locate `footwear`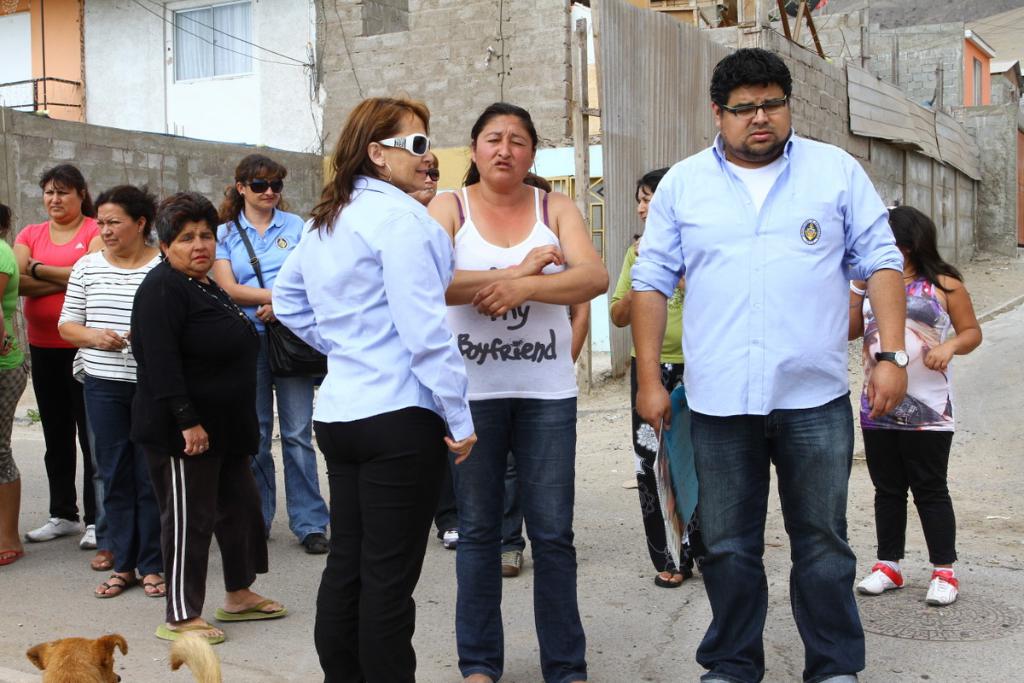
[212,598,289,623]
